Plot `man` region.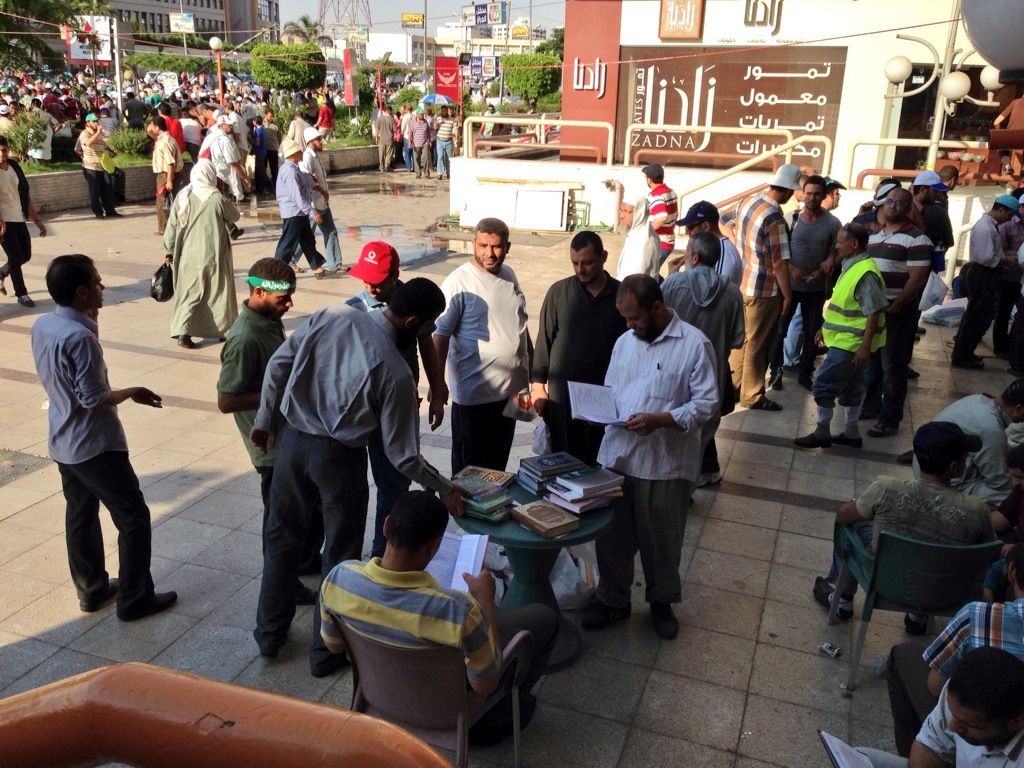
Plotted at <region>640, 162, 676, 280</region>.
